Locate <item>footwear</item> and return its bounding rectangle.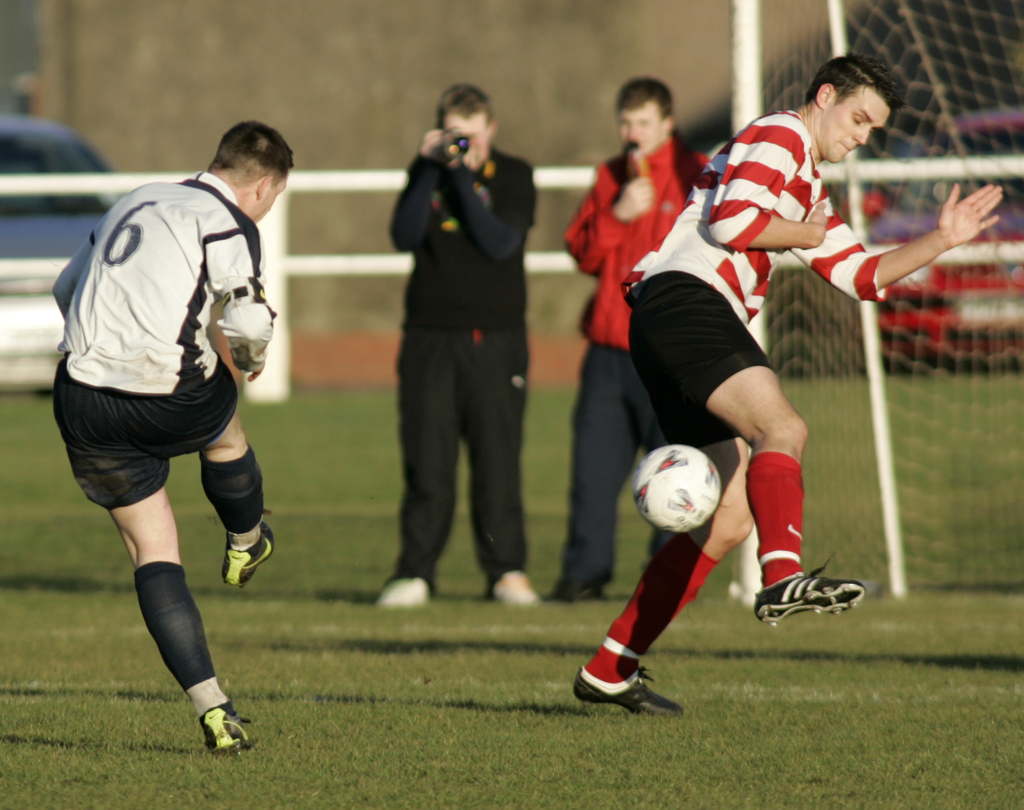
[198, 704, 259, 758].
